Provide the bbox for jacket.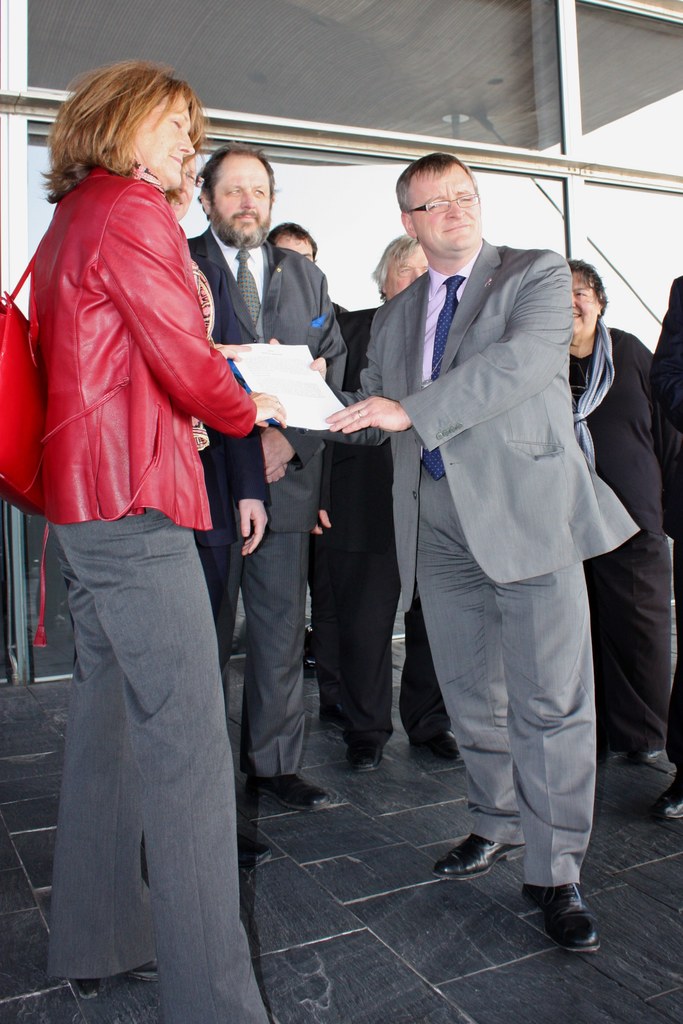
region(17, 118, 263, 568).
